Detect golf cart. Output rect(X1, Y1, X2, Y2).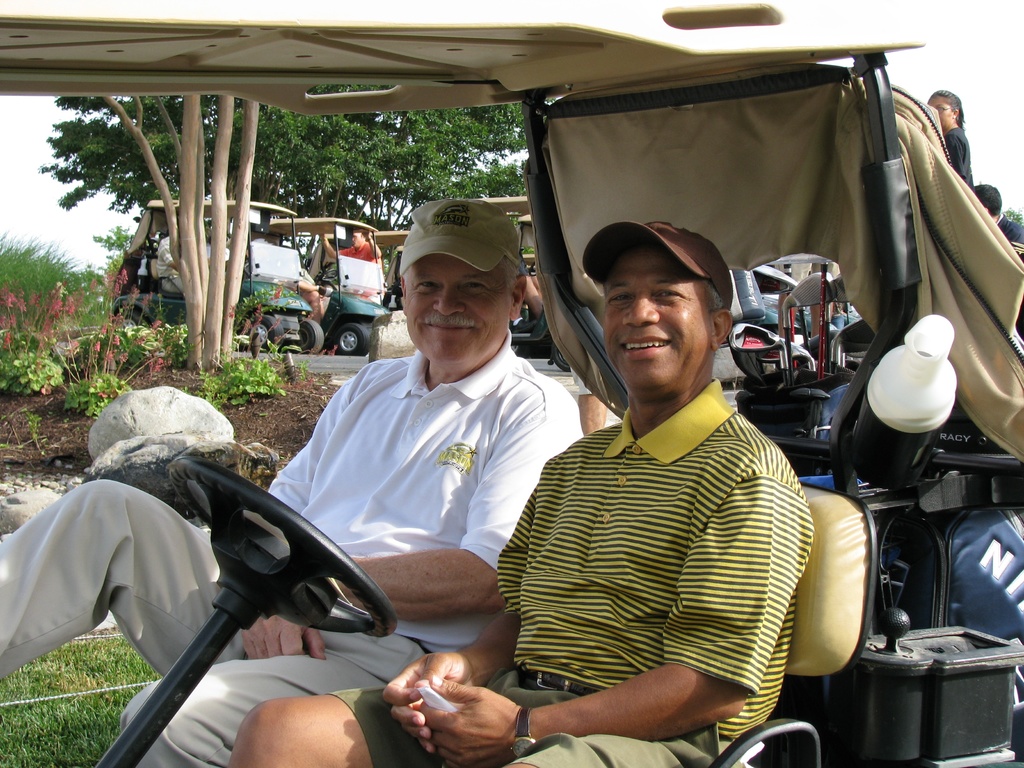
rect(472, 195, 573, 372).
